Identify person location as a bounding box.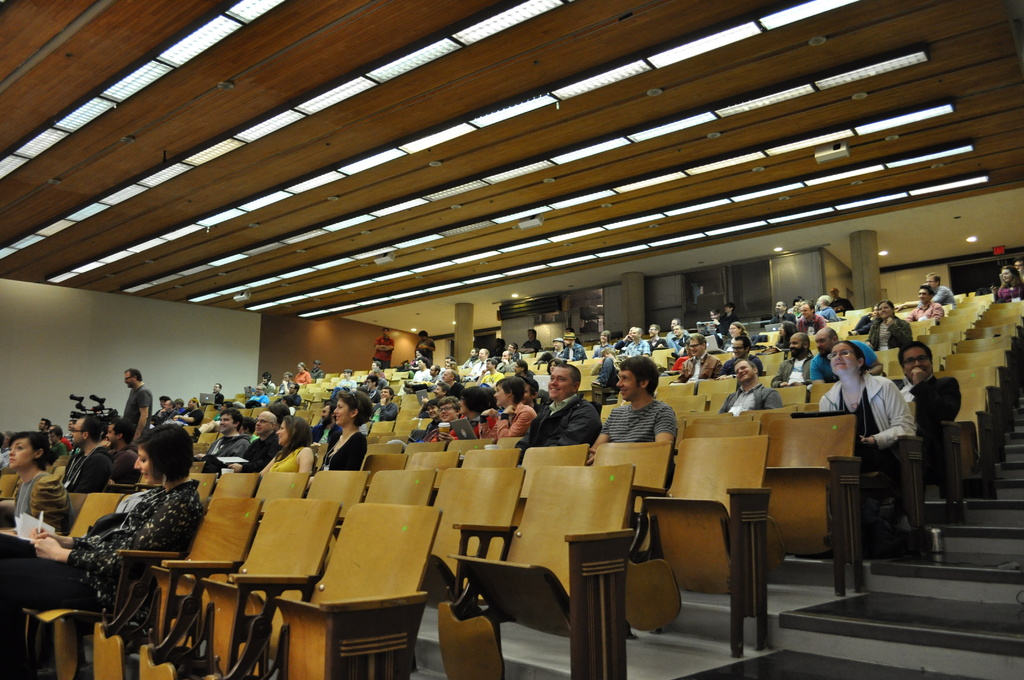
locate(815, 295, 840, 321).
